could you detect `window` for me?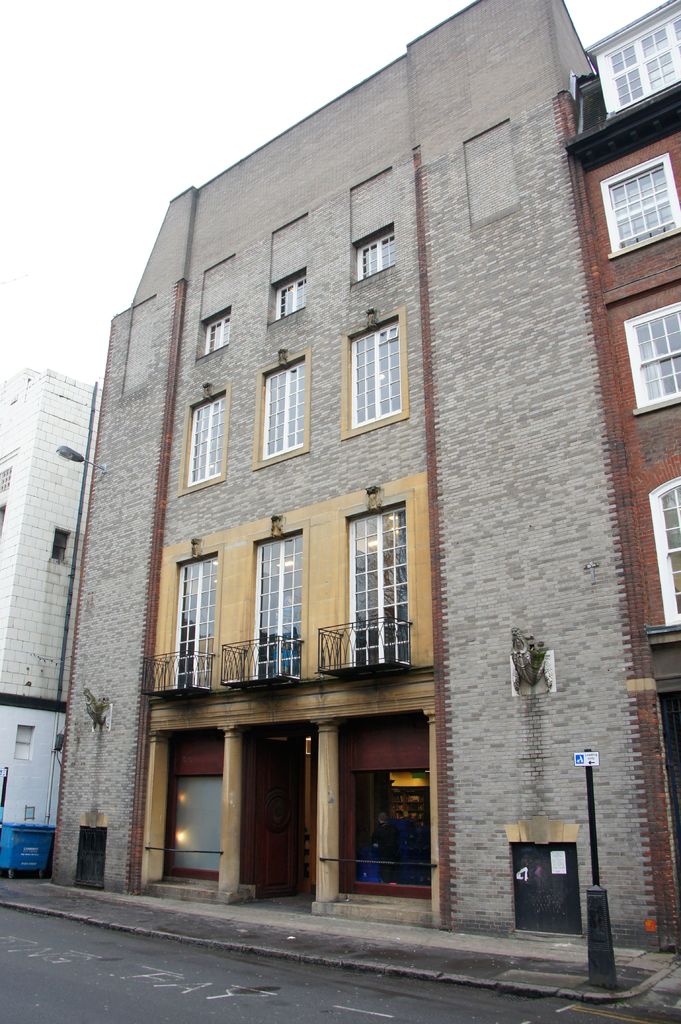
Detection result: bbox(342, 307, 406, 438).
